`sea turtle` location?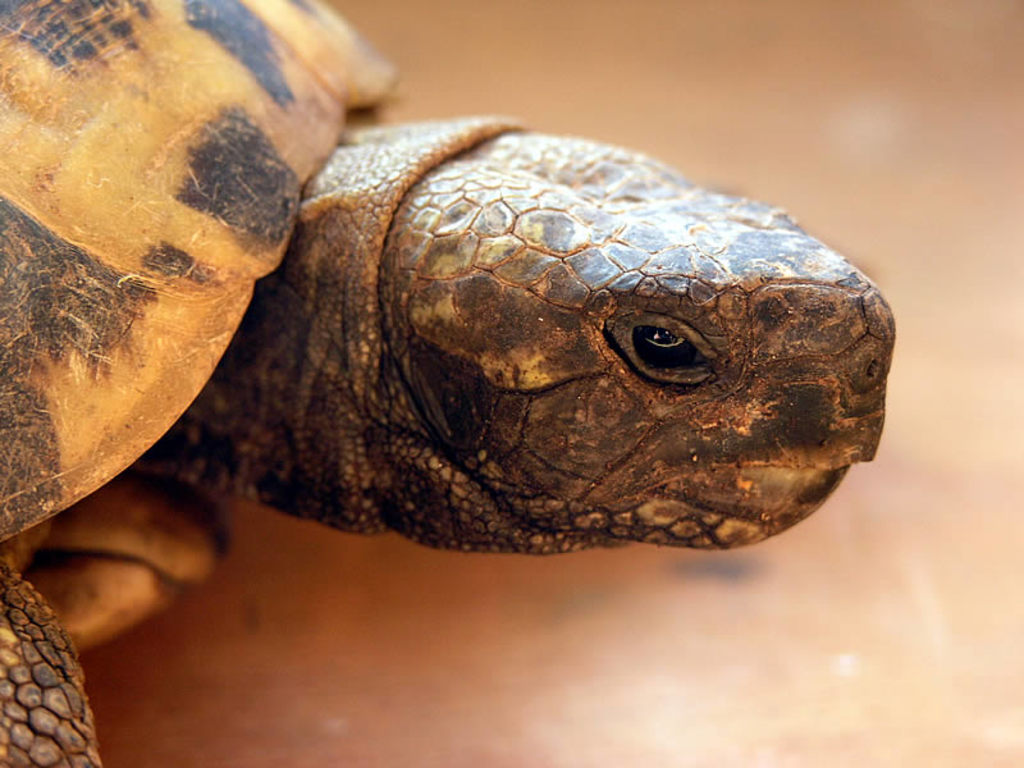
0/0/897/767
